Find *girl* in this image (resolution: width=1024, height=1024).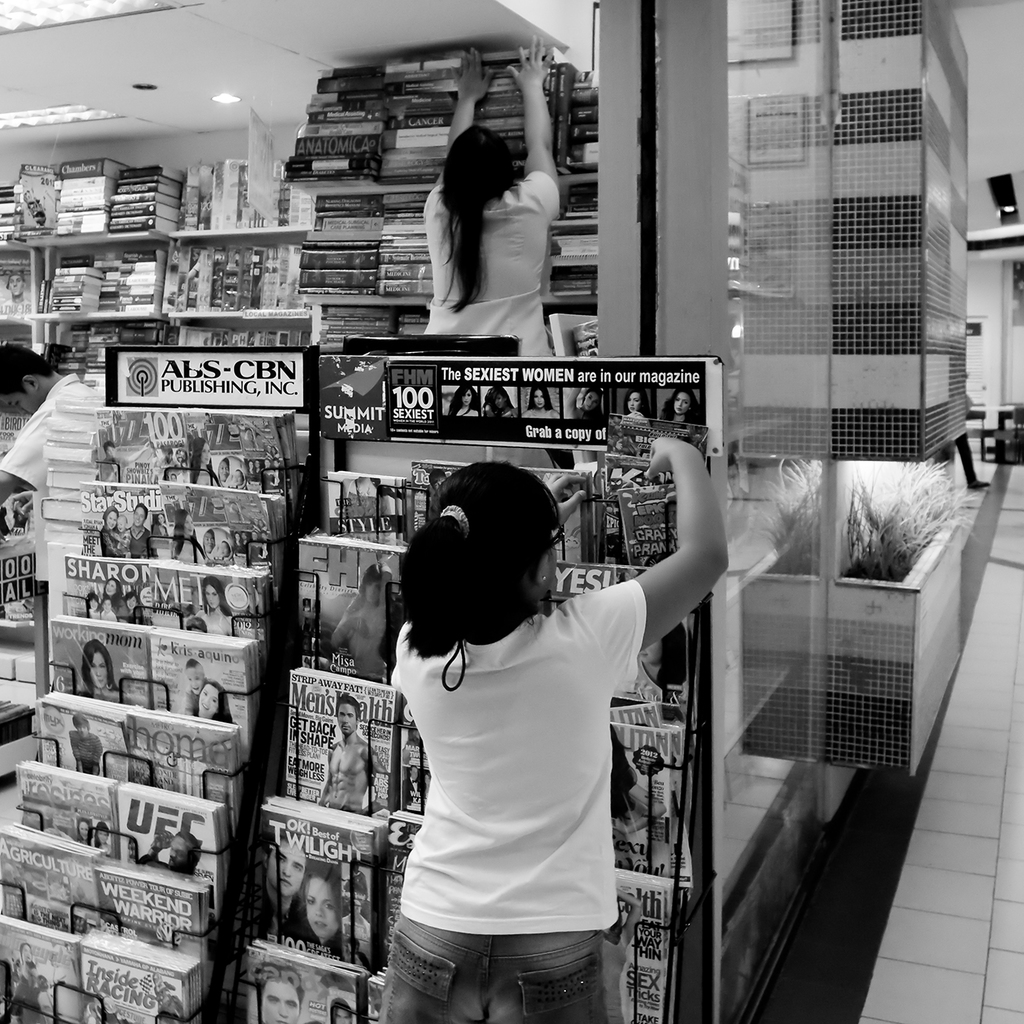
l=195, t=575, r=236, b=635.
